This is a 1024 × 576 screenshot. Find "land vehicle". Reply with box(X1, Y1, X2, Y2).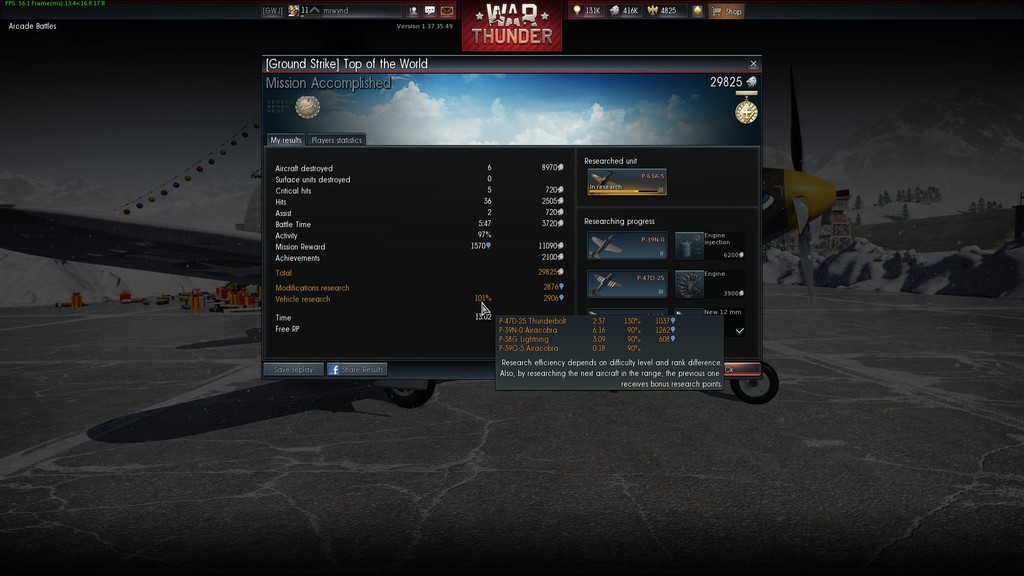
box(729, 365, 781, 408).
